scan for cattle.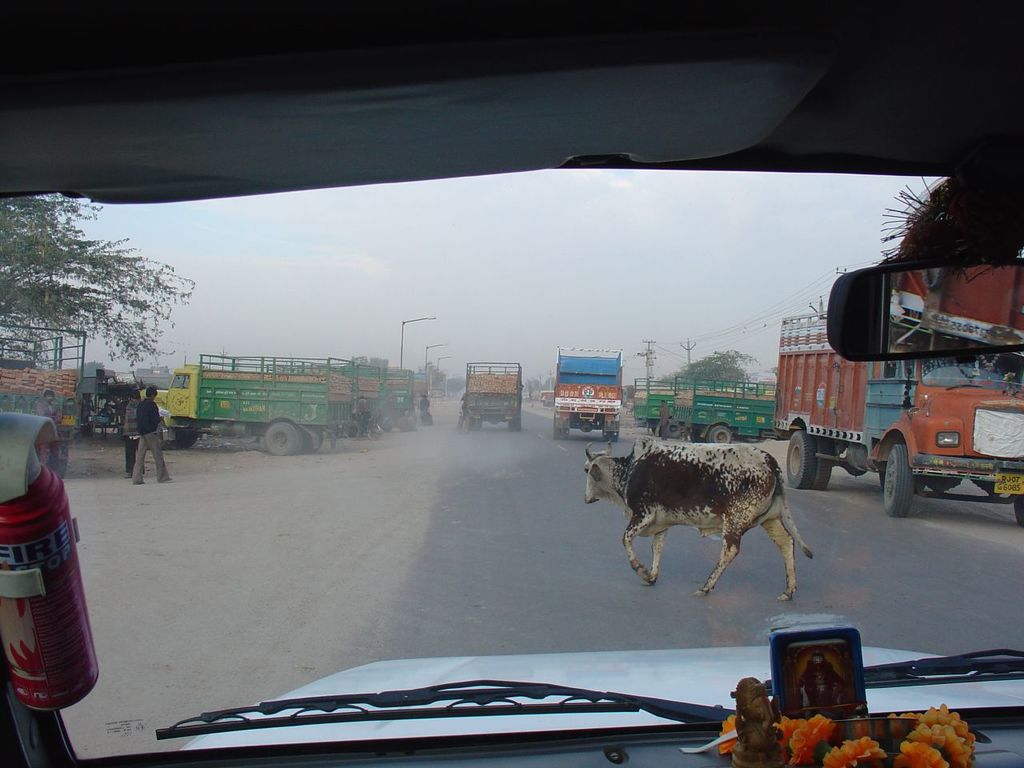
Scan result: l=577, t=434, r=820, b=602.
